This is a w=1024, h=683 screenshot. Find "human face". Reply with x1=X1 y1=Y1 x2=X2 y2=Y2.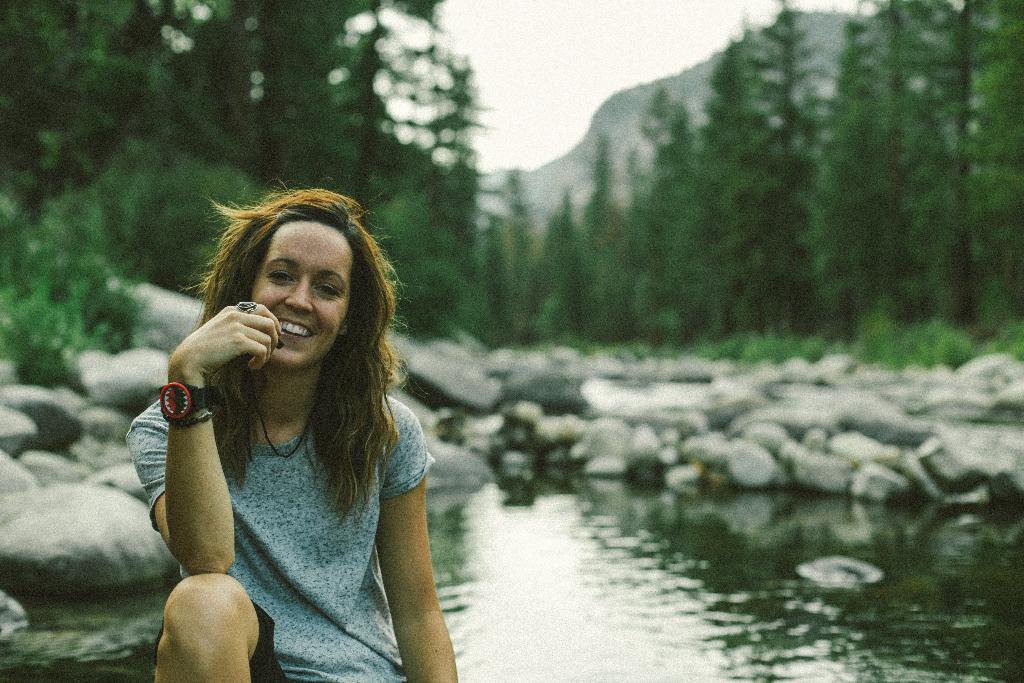
x1=246 y1=220 x2=360 y2=362.
